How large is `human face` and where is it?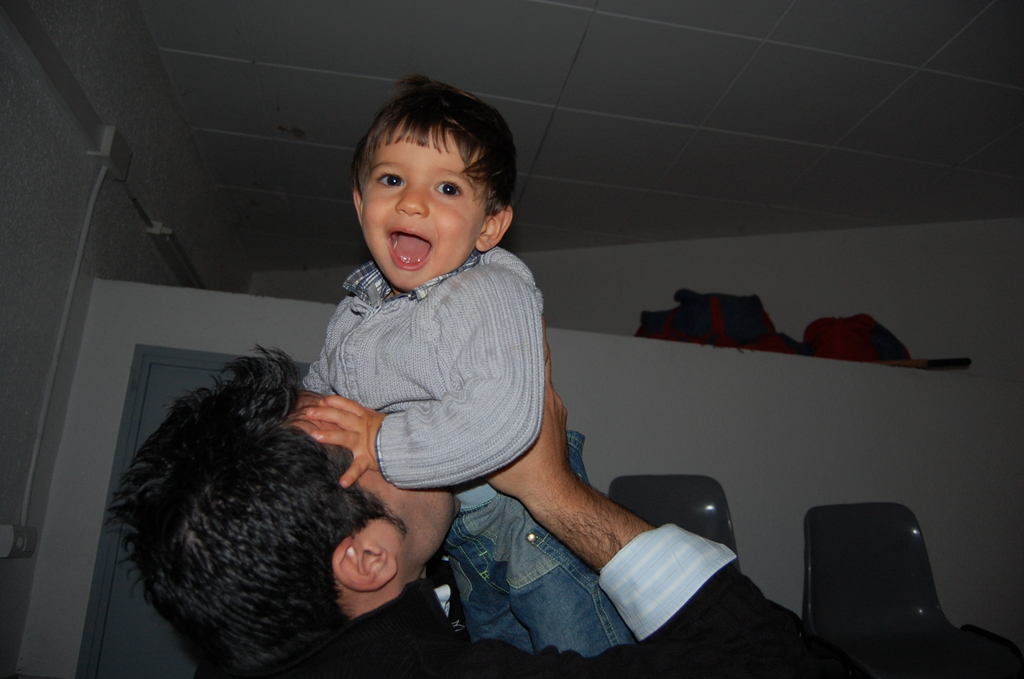
Bounding box: locate(360, 129, 487, 290).
